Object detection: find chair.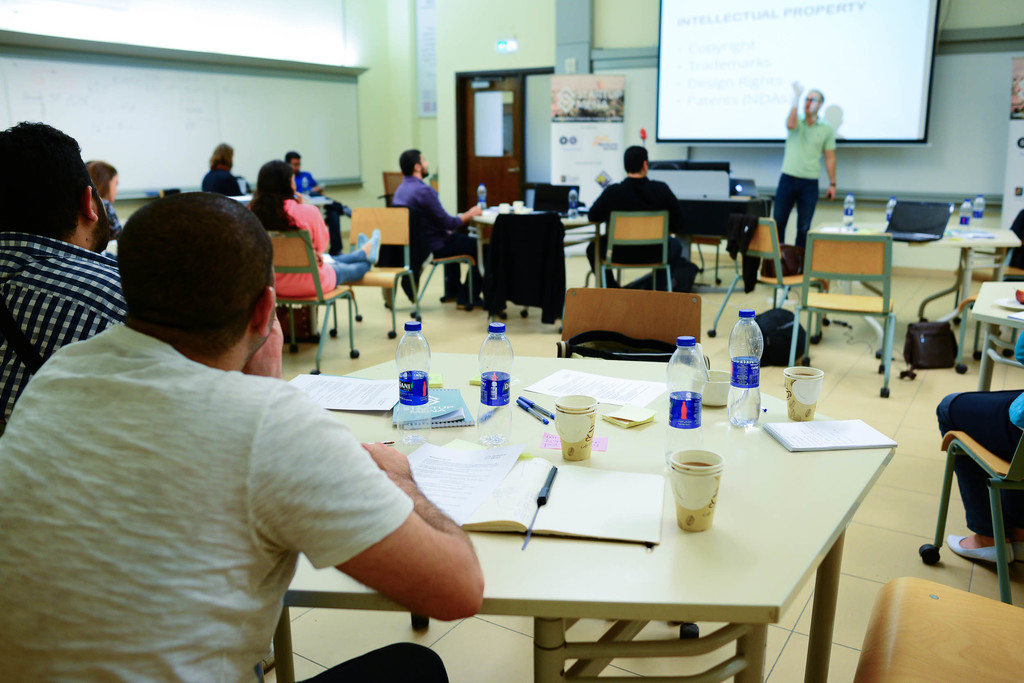
(582, 209, 683, 298).
